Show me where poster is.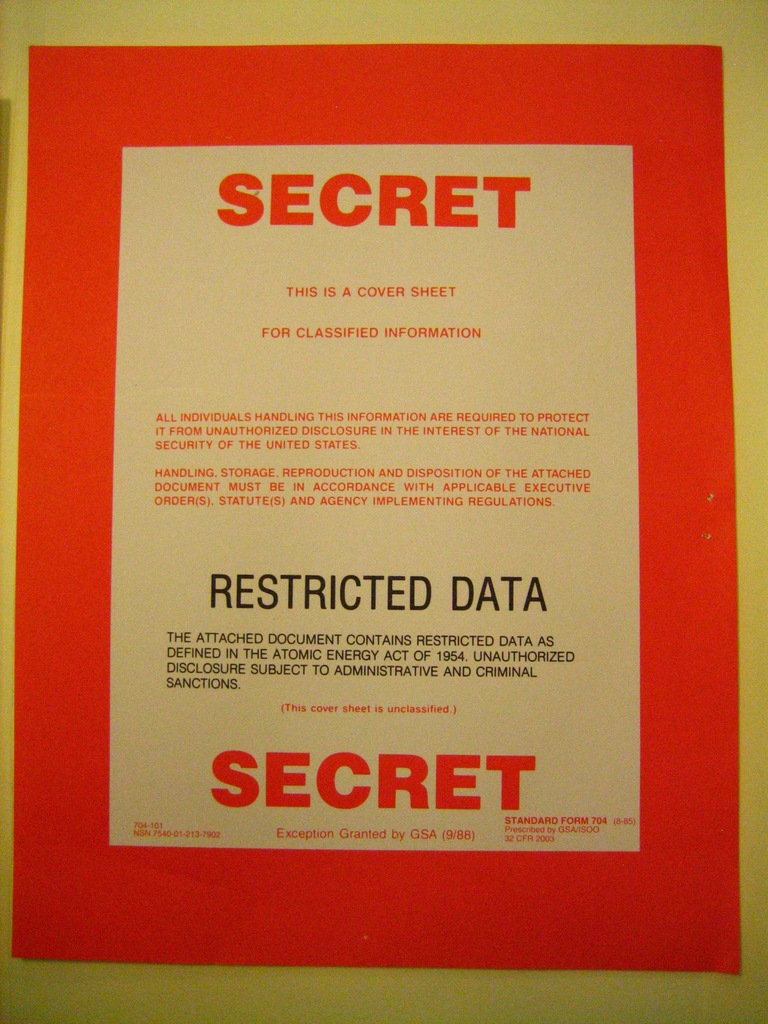
poster is at locate(9, 35, 745, 975).
